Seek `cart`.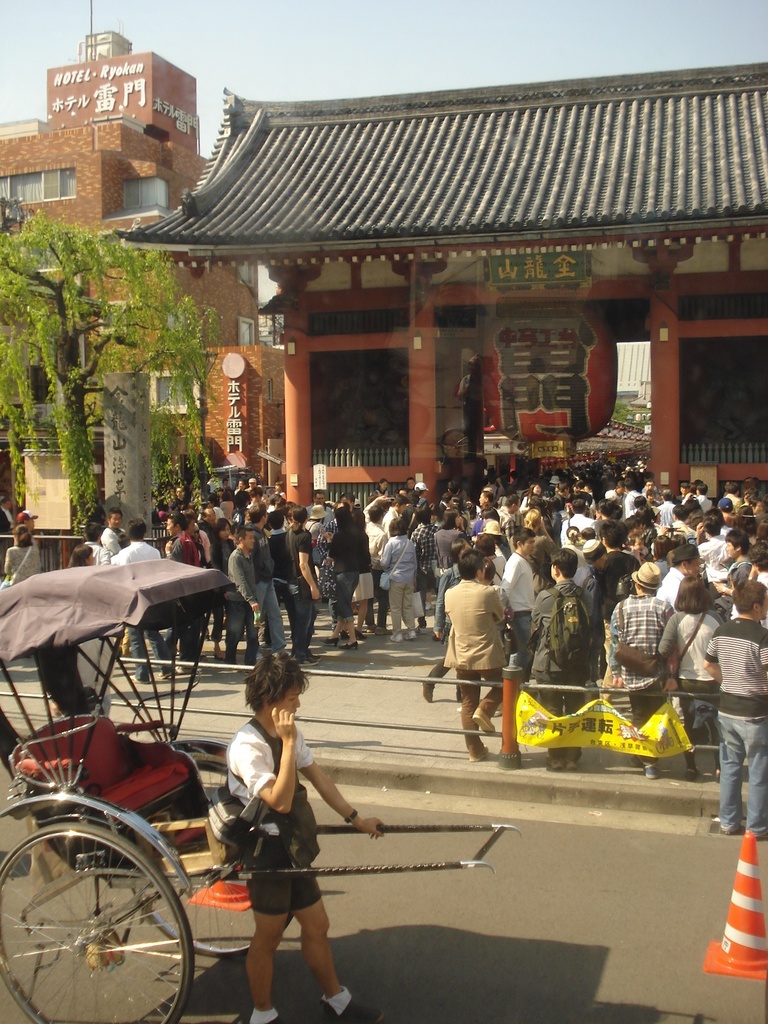
0/556/521/1023.
